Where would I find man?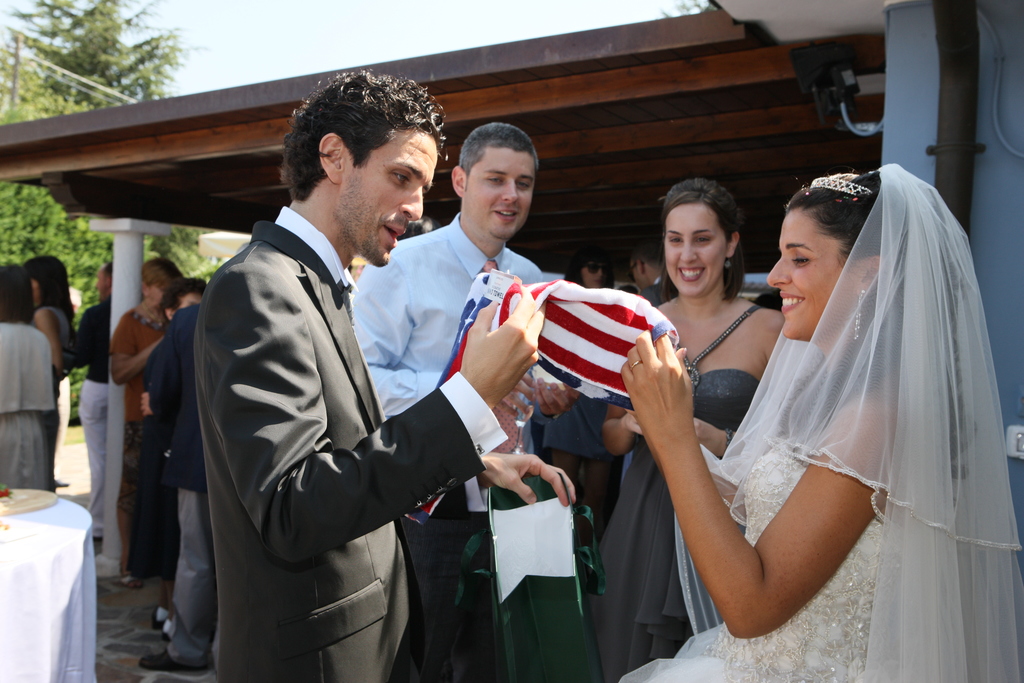
At bbox=[200, 61, 537, 682].
